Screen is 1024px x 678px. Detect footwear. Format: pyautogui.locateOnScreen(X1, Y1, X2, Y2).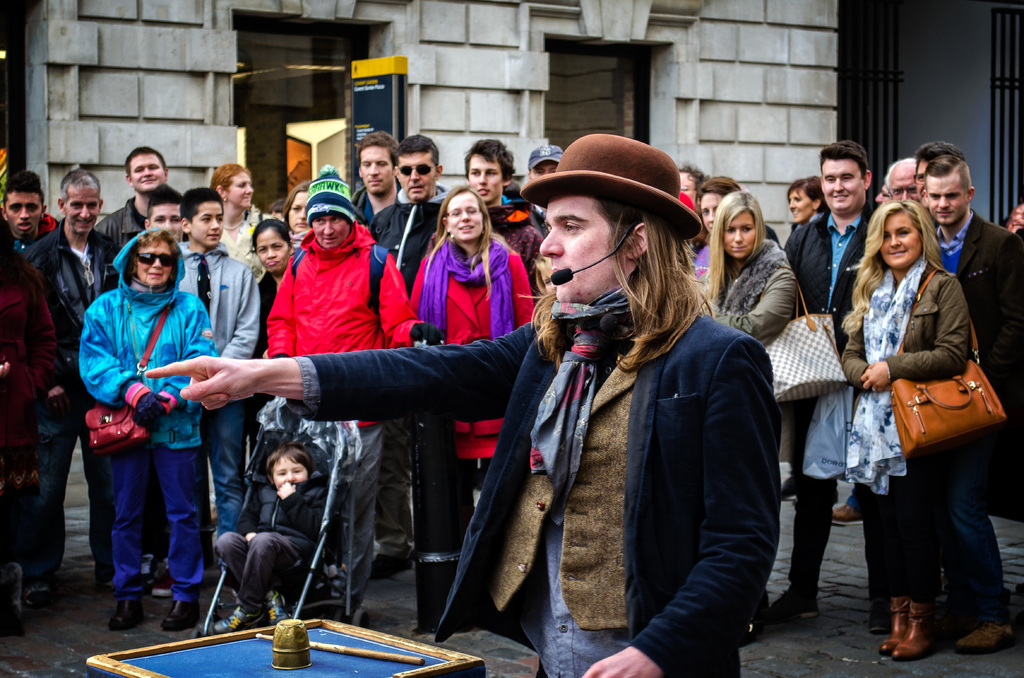
pyautogui.locateOnScreen(148, 561, 178, 593).
